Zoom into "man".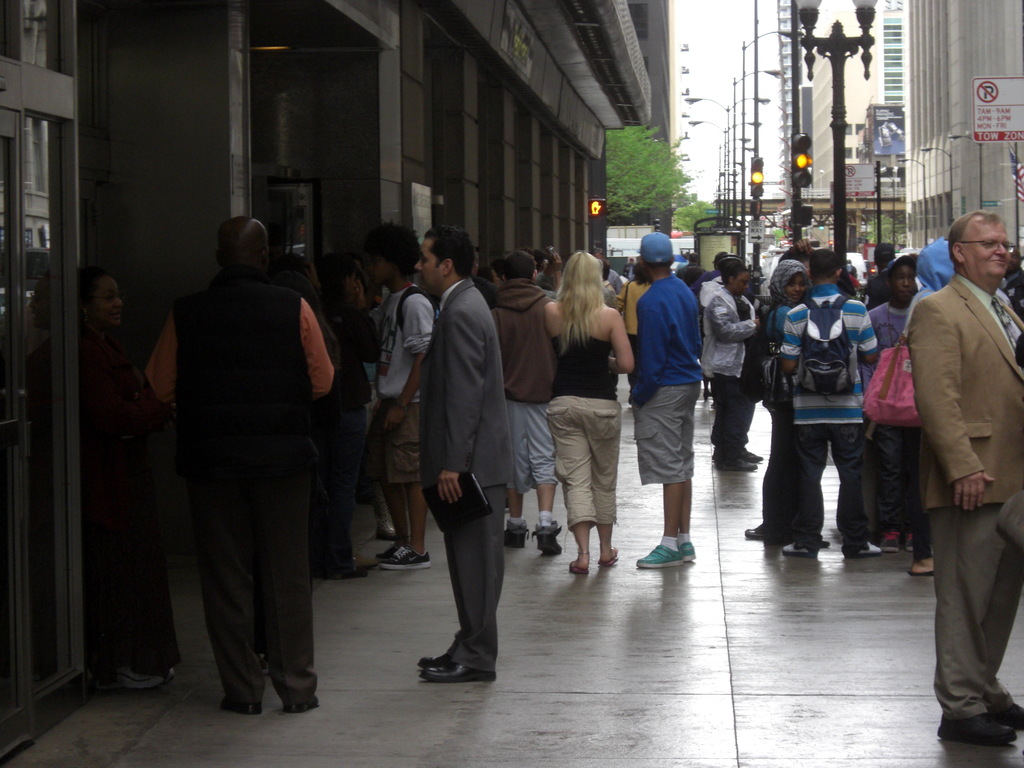
Zoom target: box=[907, 209, 1023, 746].
